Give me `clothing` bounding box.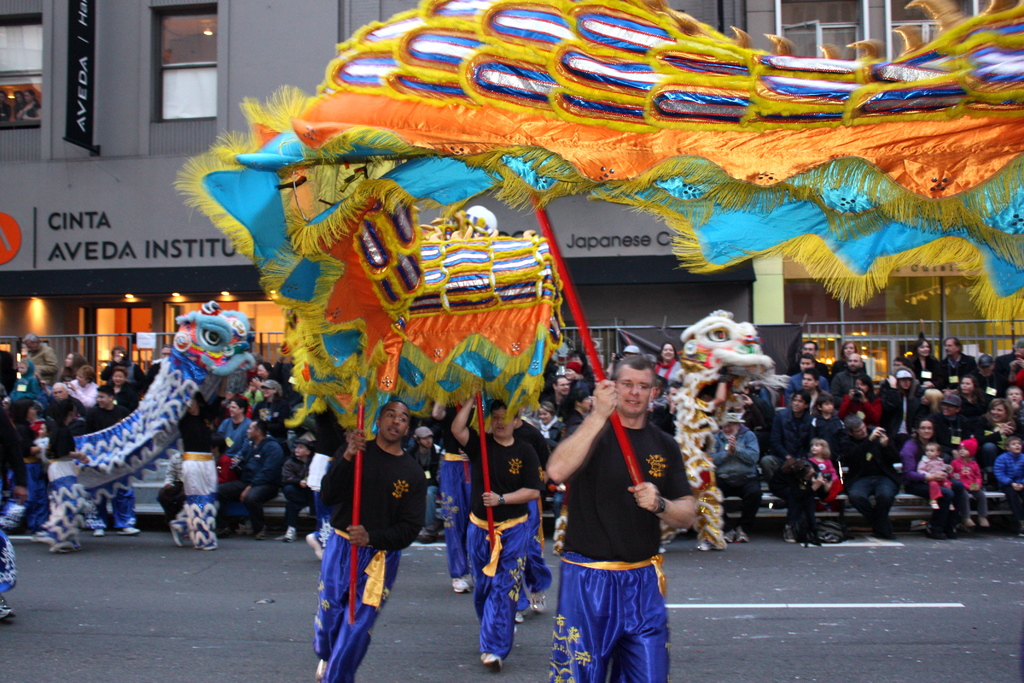
69/377/101/409.
